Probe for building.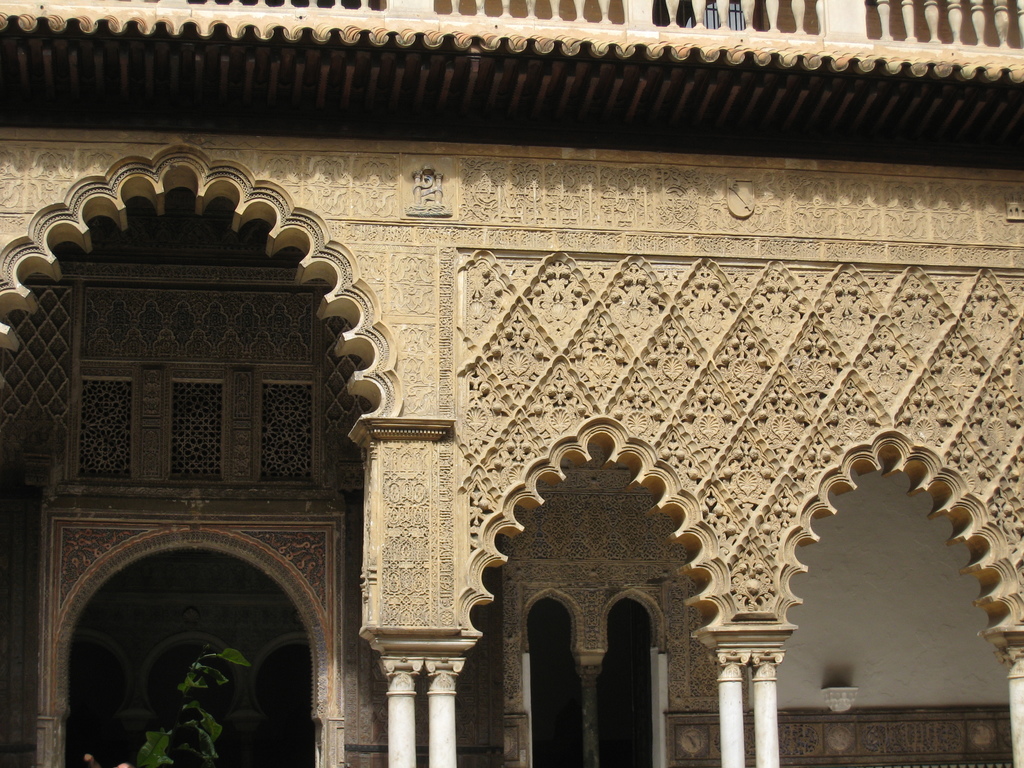
Probe result: 0:0:1023:767.
